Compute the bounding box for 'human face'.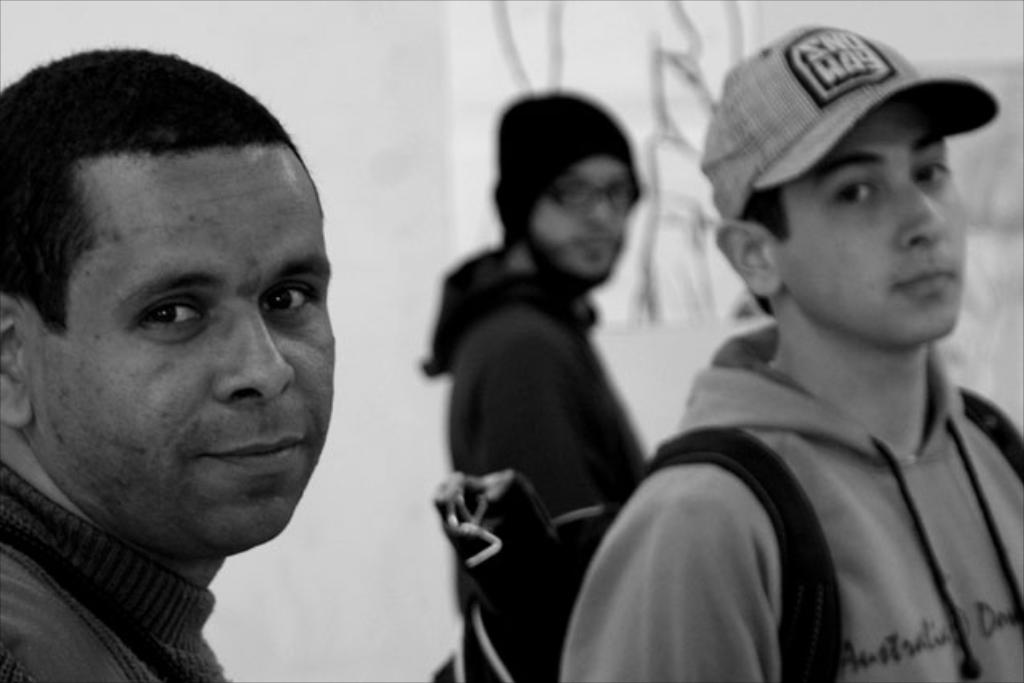
pyautogui.locateOnScreen(27, 156, 334, 558).
